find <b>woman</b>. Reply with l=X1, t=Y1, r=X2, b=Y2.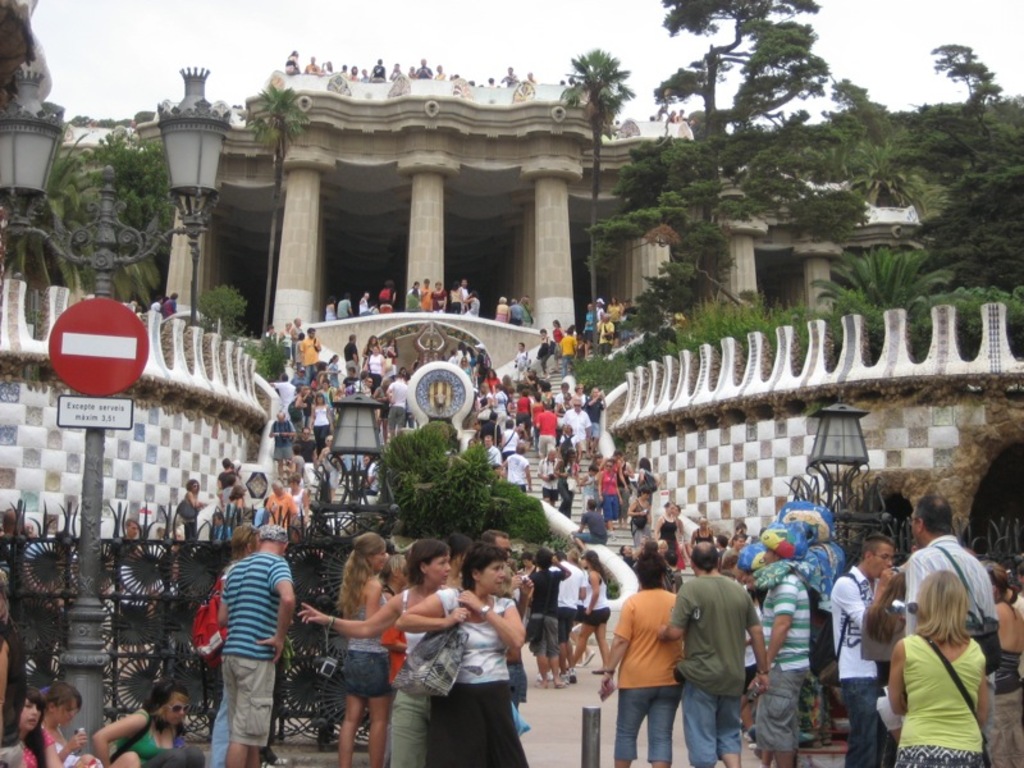
l=378, t=280, r=397, b=314.
